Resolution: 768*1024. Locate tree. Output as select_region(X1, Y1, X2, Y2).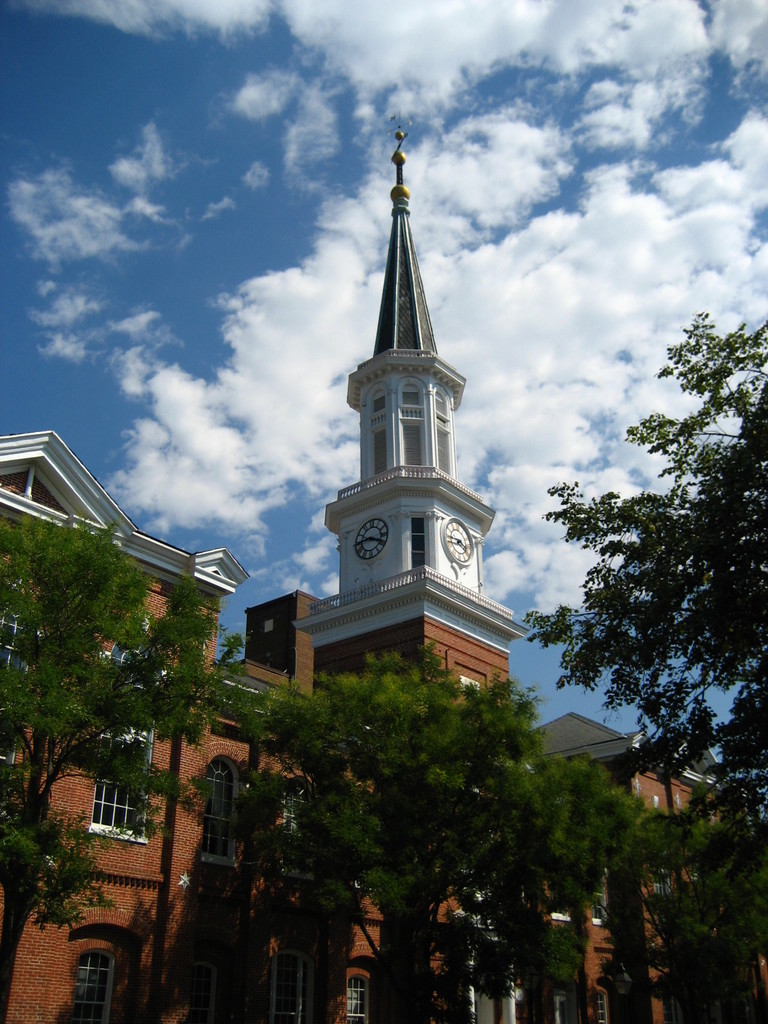
select_region(520, 303, 767, 783).
